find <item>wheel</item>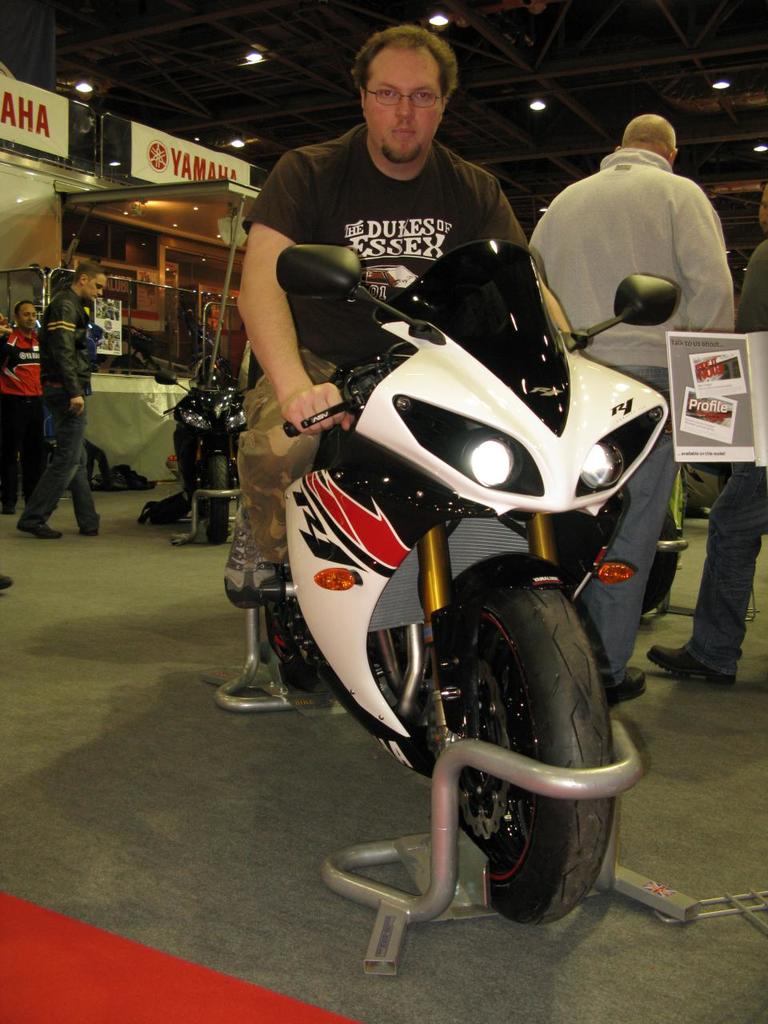
[left=289, top=669, right=328, bottom=695]
